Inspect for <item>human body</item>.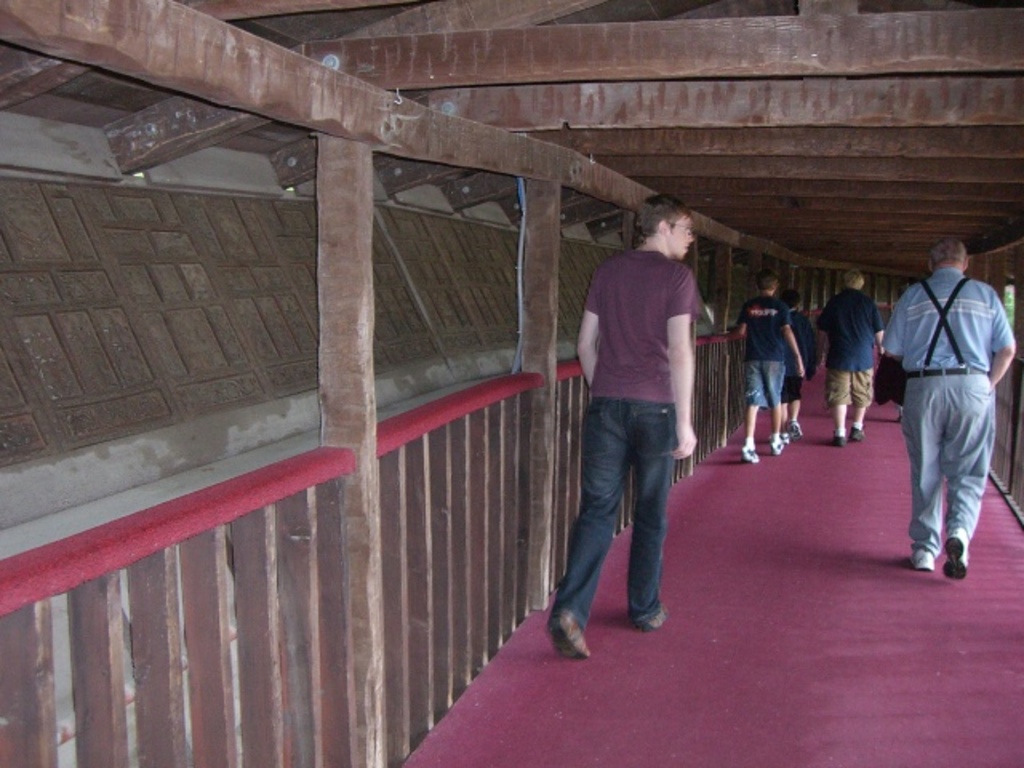
Inspection: Rect(730, 274, 806, 462).
